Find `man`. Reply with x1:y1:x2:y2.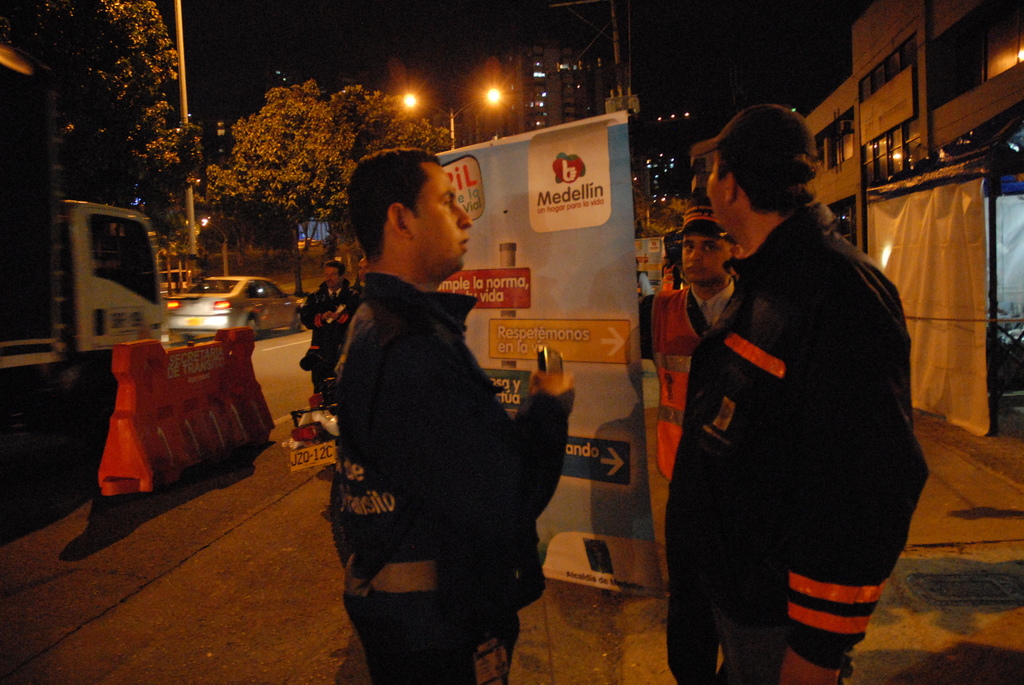
690:99:928:684.
